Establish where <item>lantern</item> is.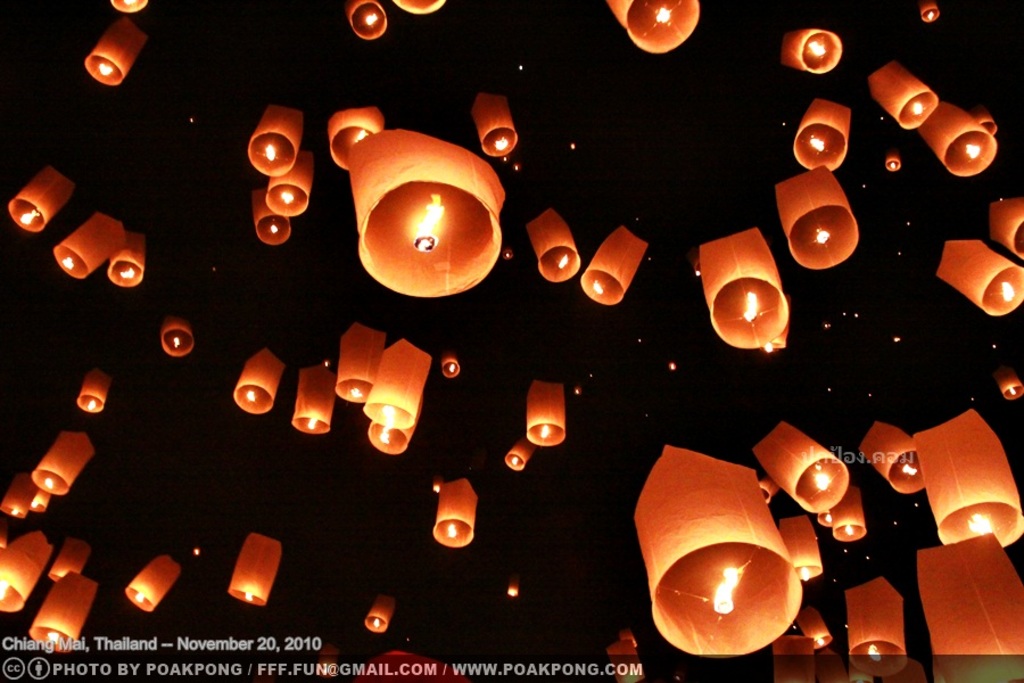
Established at bbox=[88, 19, 144, 87].
